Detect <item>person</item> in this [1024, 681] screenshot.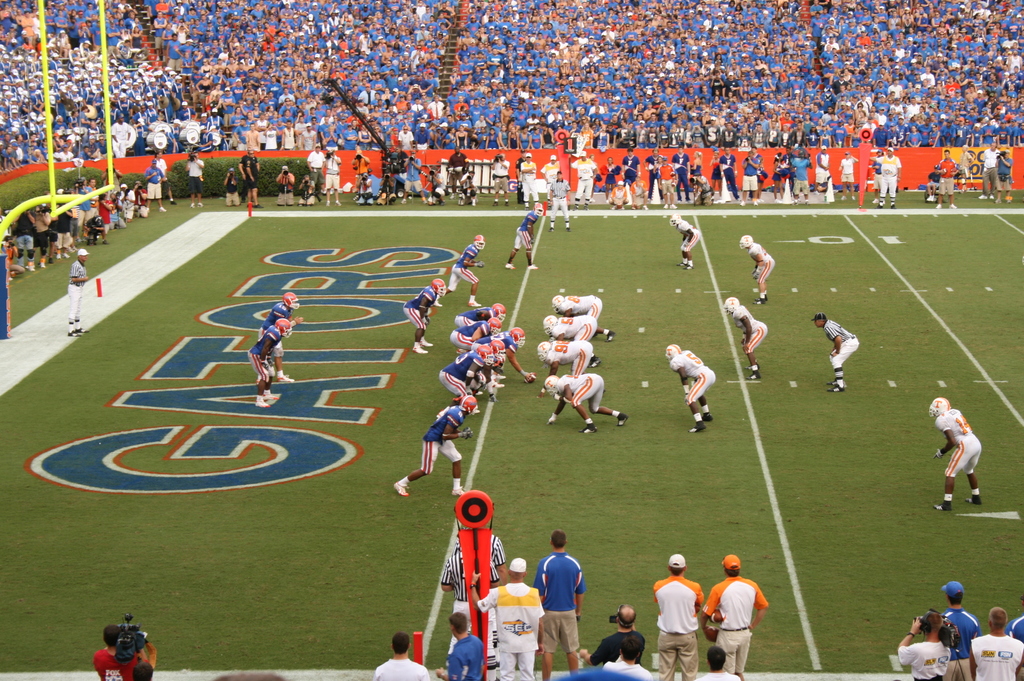
Detection: 249, 313, 289, 405.
